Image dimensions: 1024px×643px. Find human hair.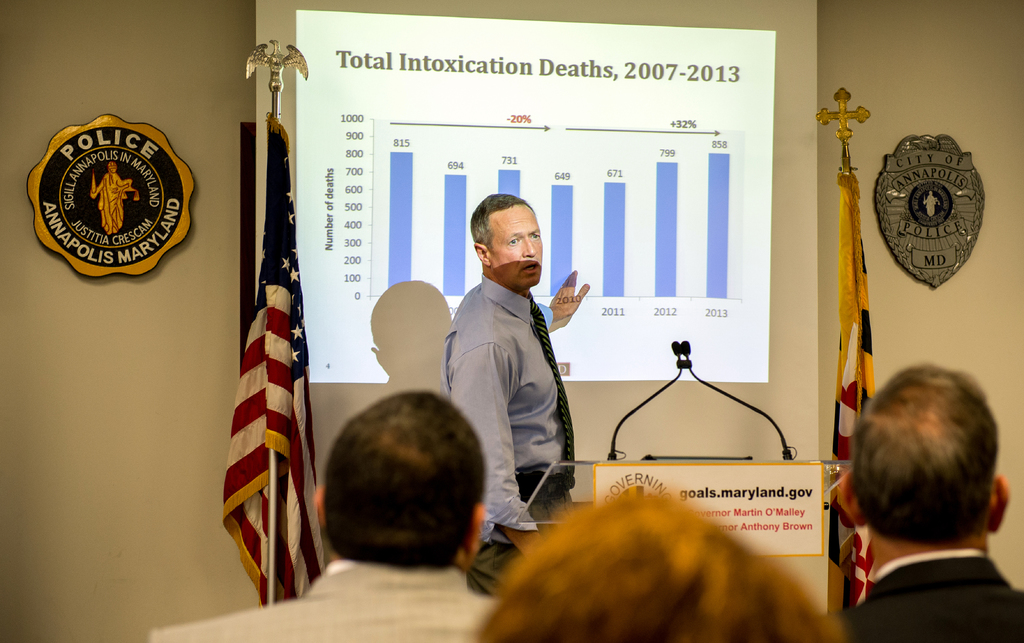
x1=326, y1=382, x2=493, y2=559.
